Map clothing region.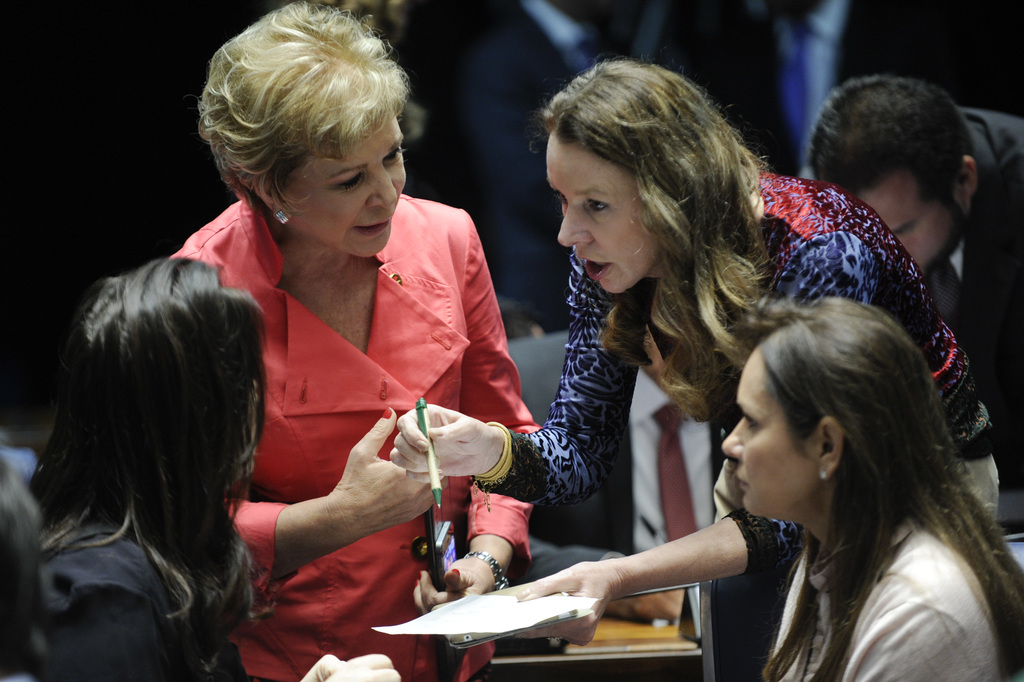
Mapped to detection(754, 514, 1002, 681).
